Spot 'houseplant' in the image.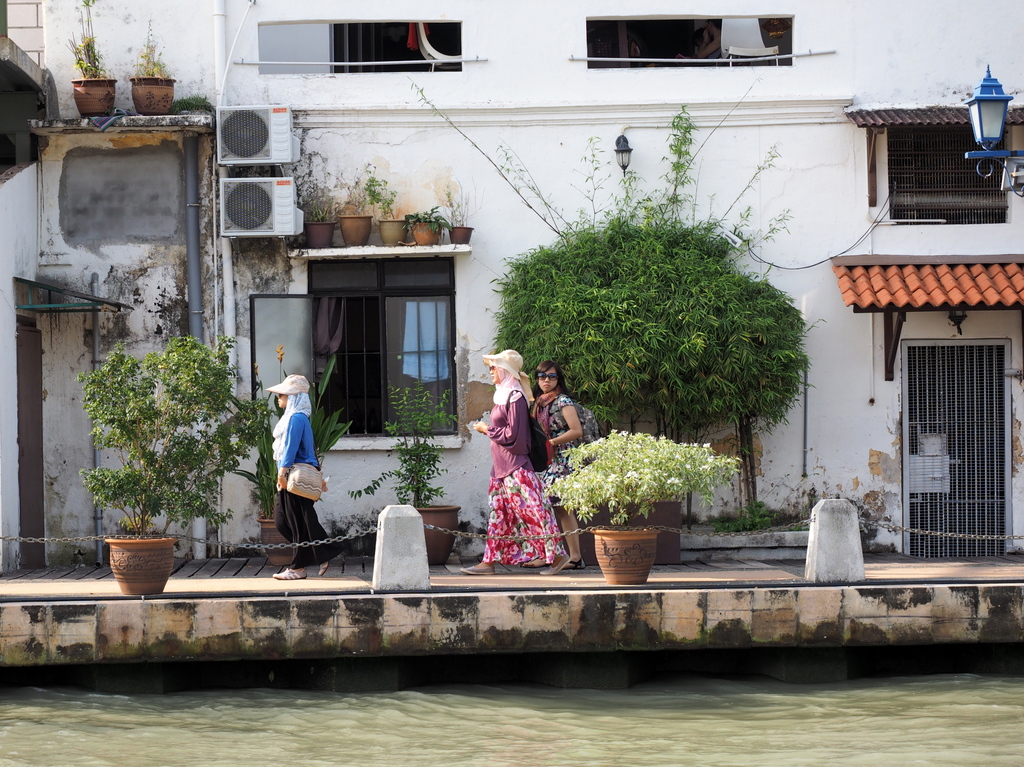
'houseplant' found at left=340, top=186, right=371, bottom=241.
